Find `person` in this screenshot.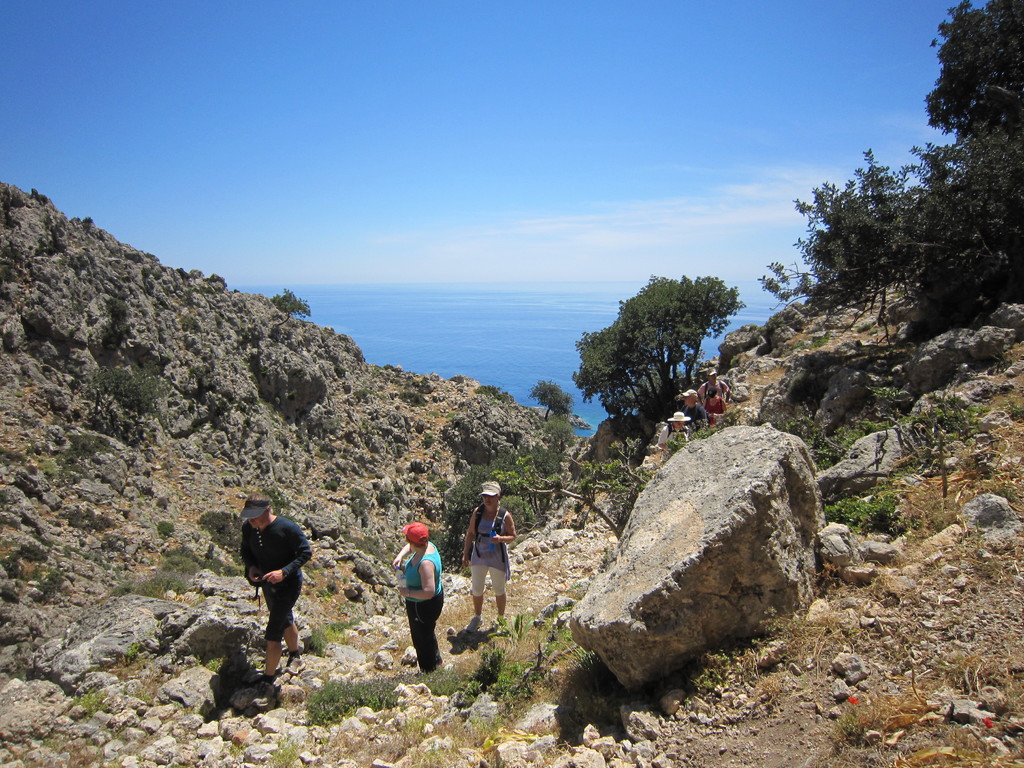
The bounding box for `person` is crop(696, 364, 733, 404).
